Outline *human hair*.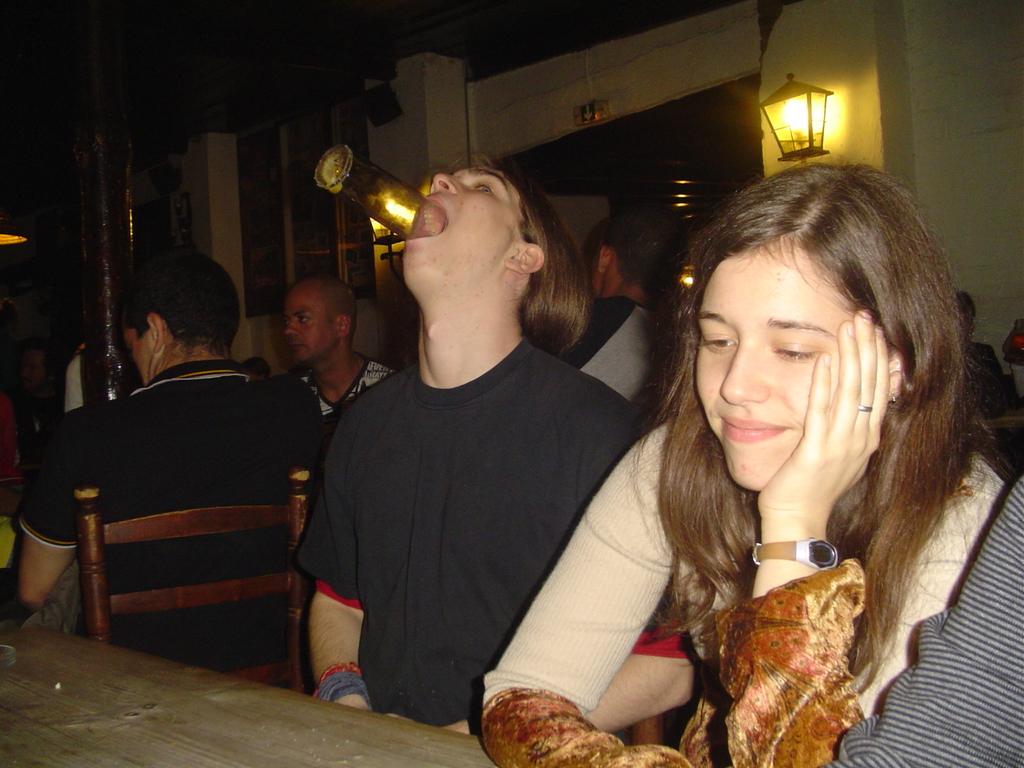
Outline: crop(305, 270, 358, 349).
